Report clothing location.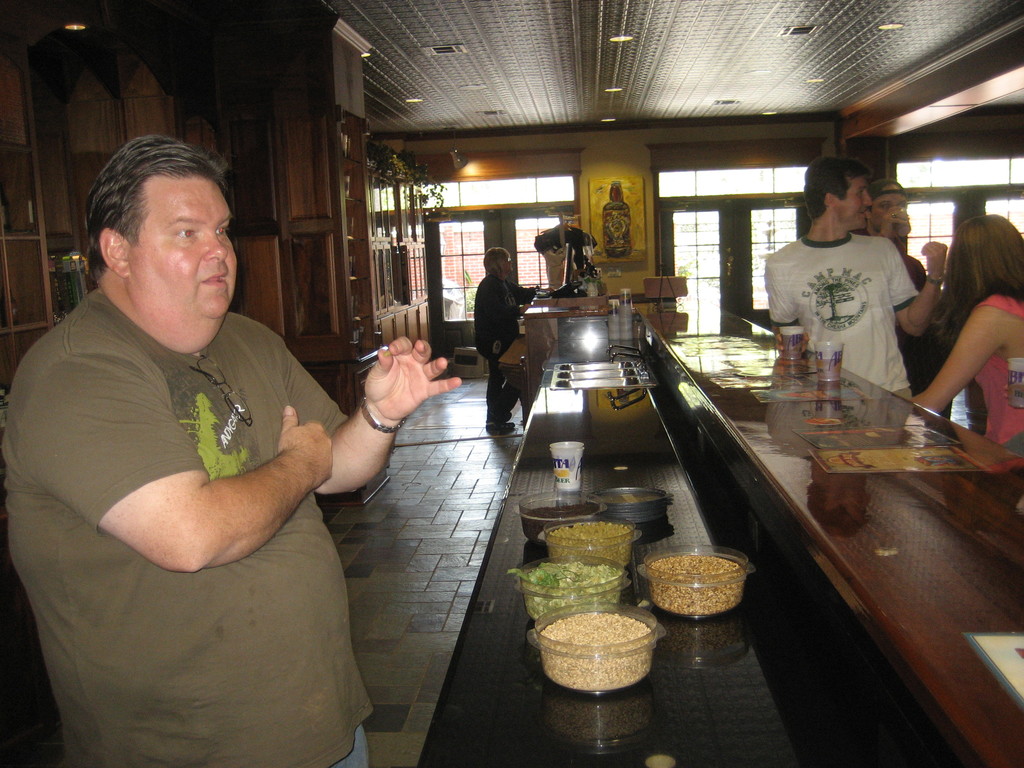
Report: (961, 284, 1023, 465).
